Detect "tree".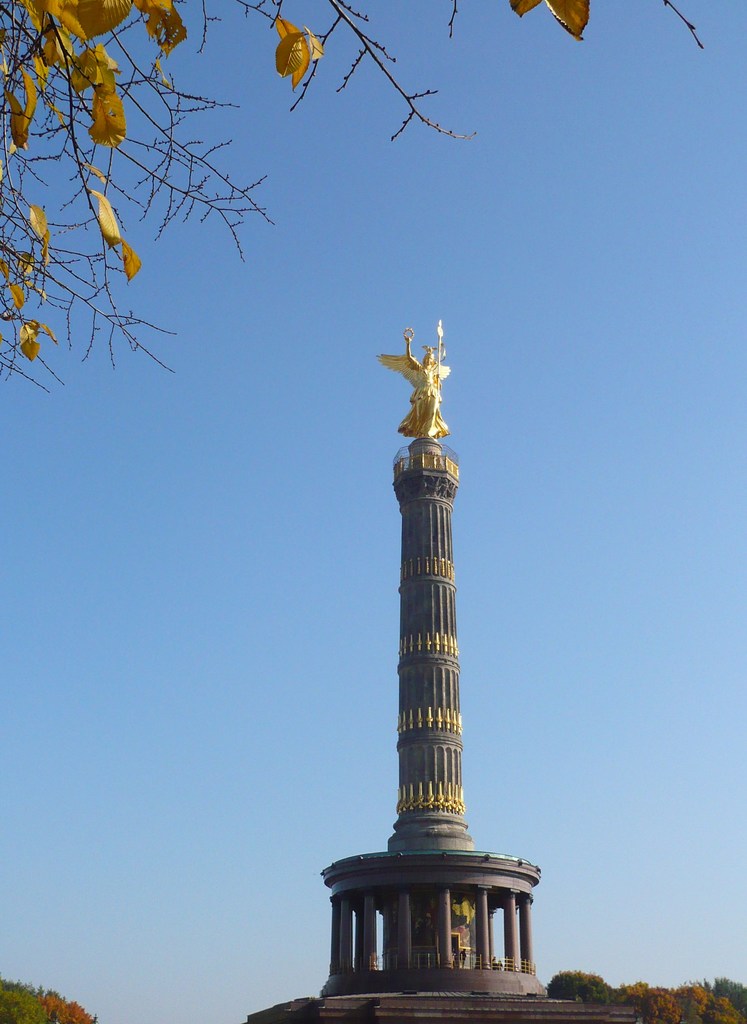
Detected at [700,976,746,1014].
